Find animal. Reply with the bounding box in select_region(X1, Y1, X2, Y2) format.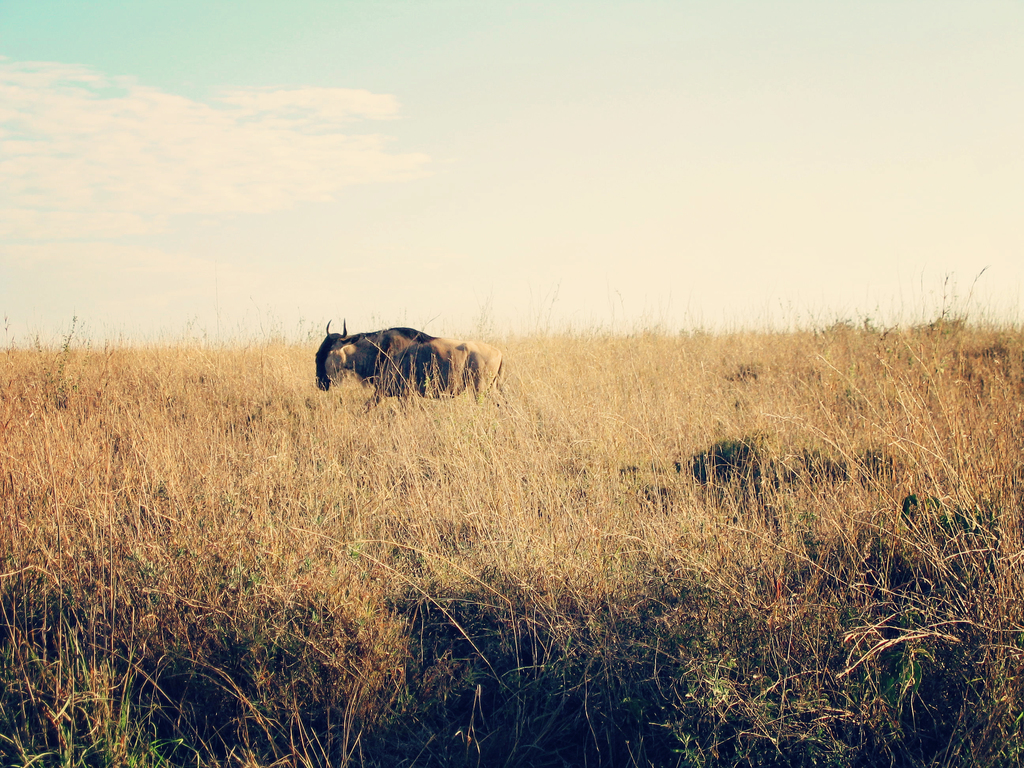
select_region(316, 321, 504, 414).
